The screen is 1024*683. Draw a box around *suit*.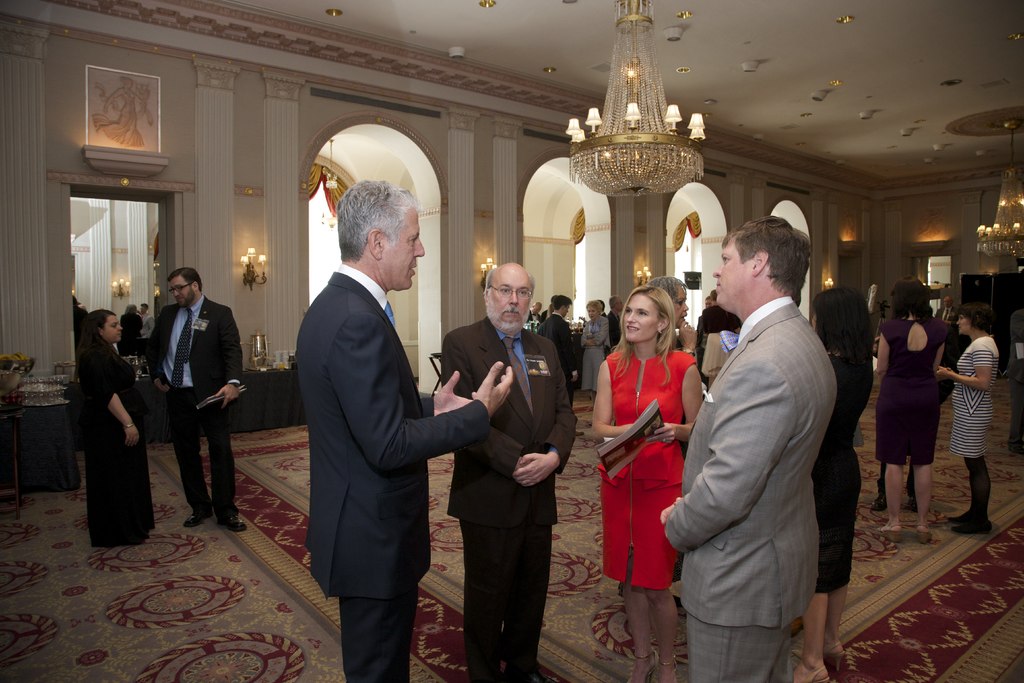
bbox(287, 181, 475, 676).
